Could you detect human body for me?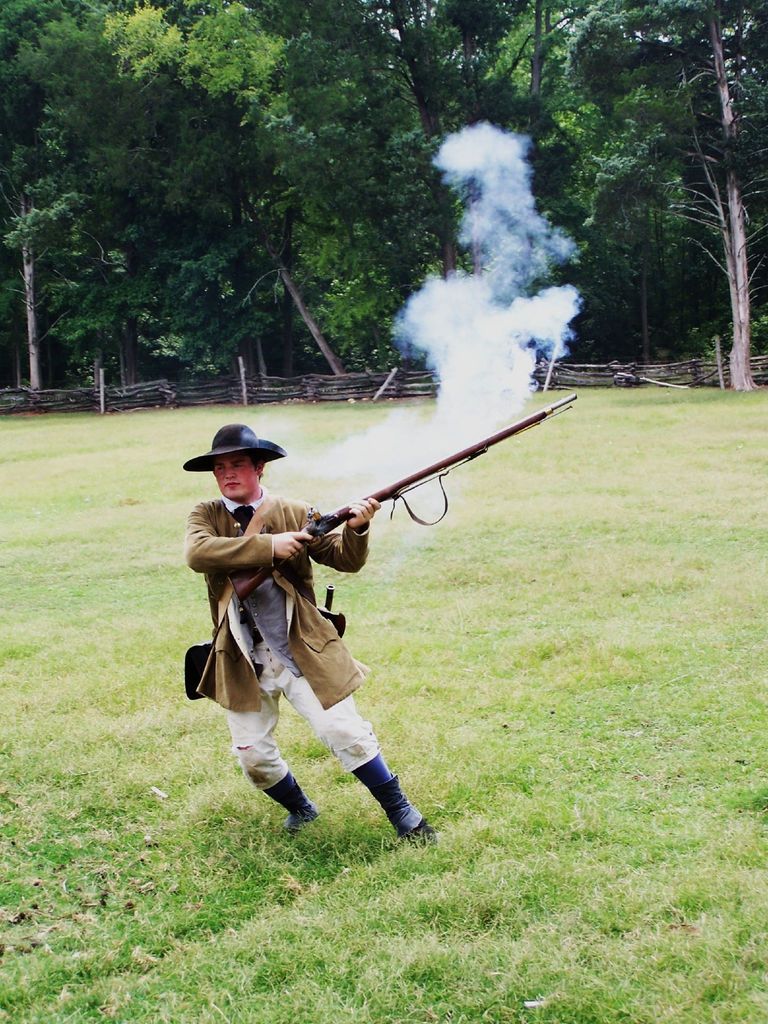
Detection result: l=193, t=442, r=407, b=819.
